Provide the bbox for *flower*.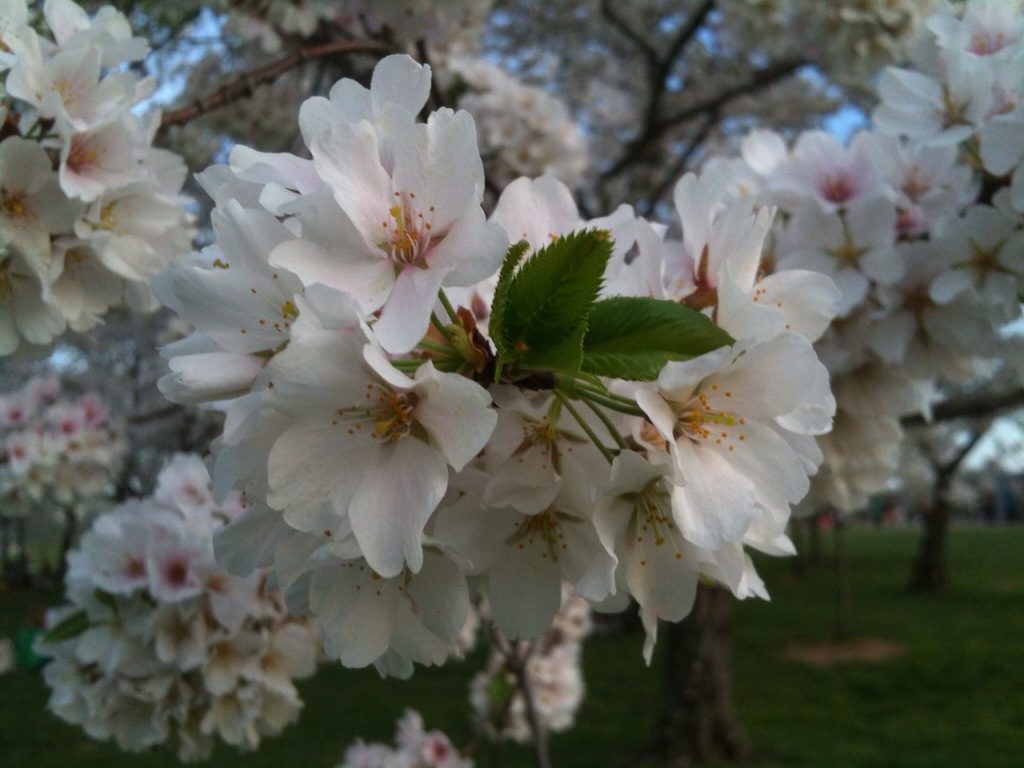
[x1=561, y1=278, x2=832, y2=649].
